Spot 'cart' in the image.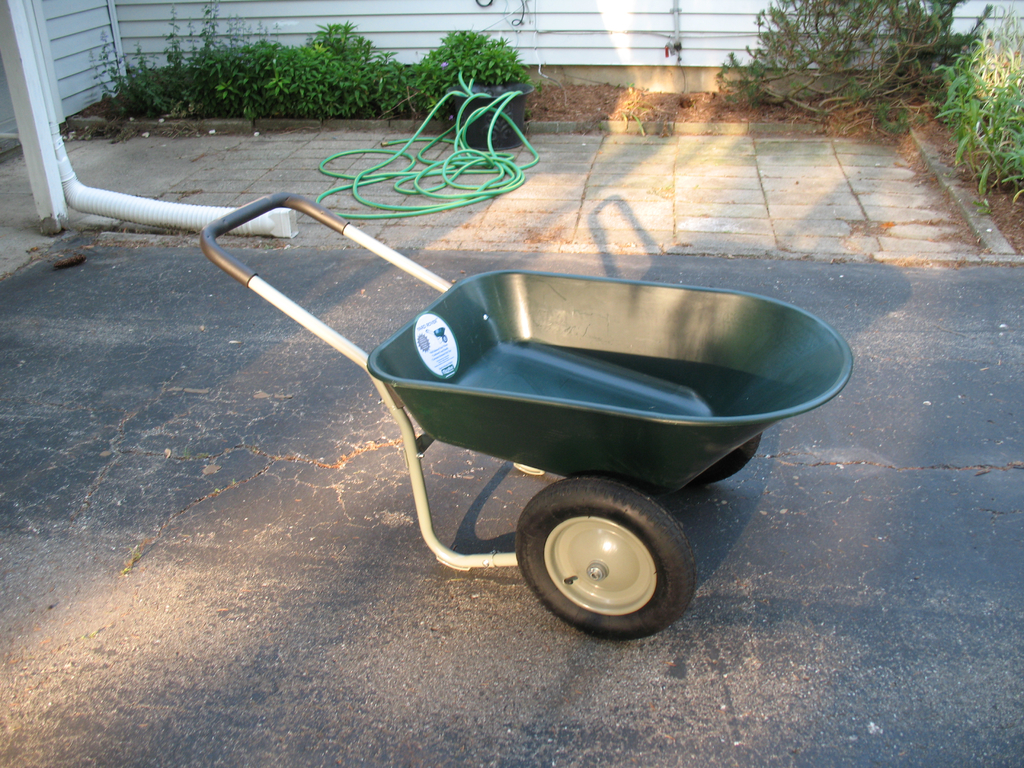
'cart' found at detection(132, 216, 840, 645).
